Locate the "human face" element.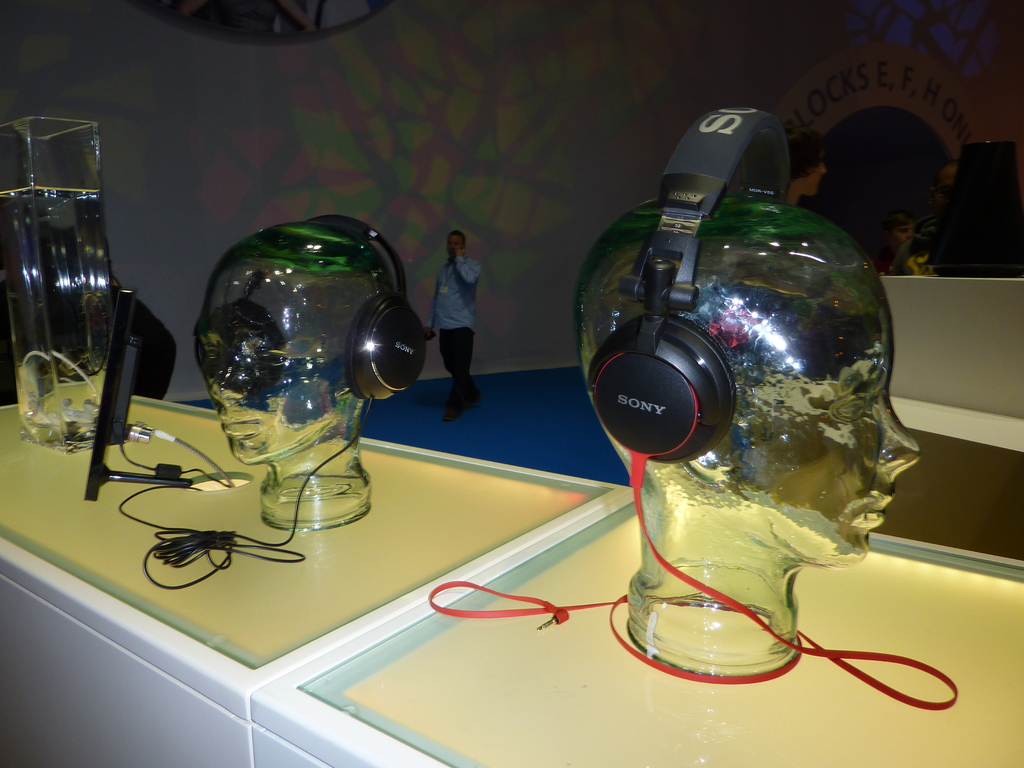
Element bbox: box=[887, 226, 912, 248].
